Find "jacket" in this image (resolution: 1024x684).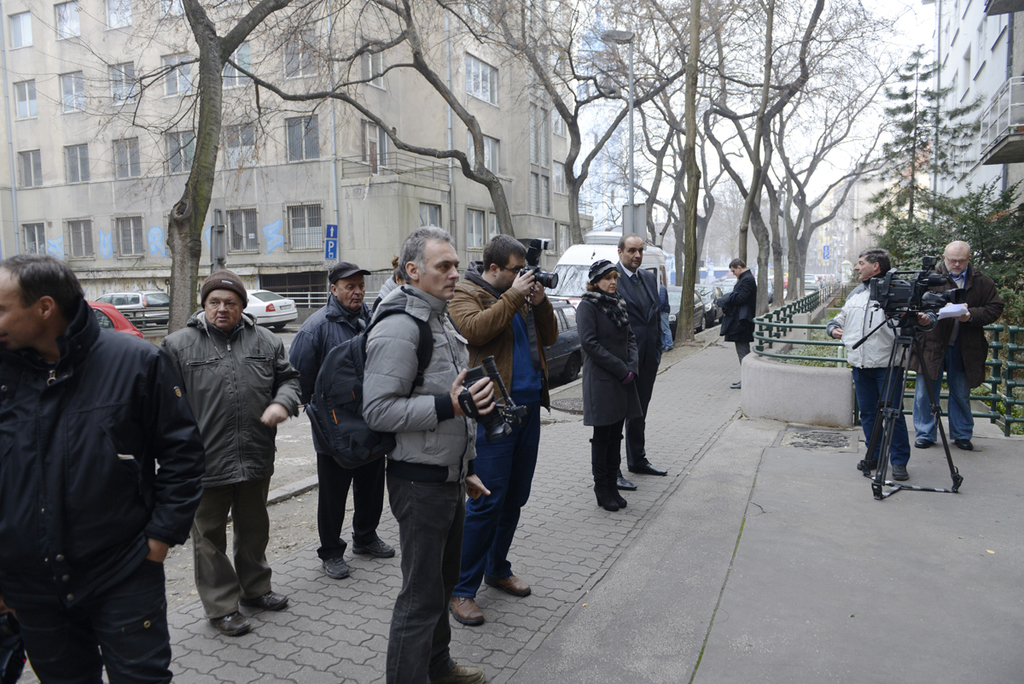
574 294 645 431.
